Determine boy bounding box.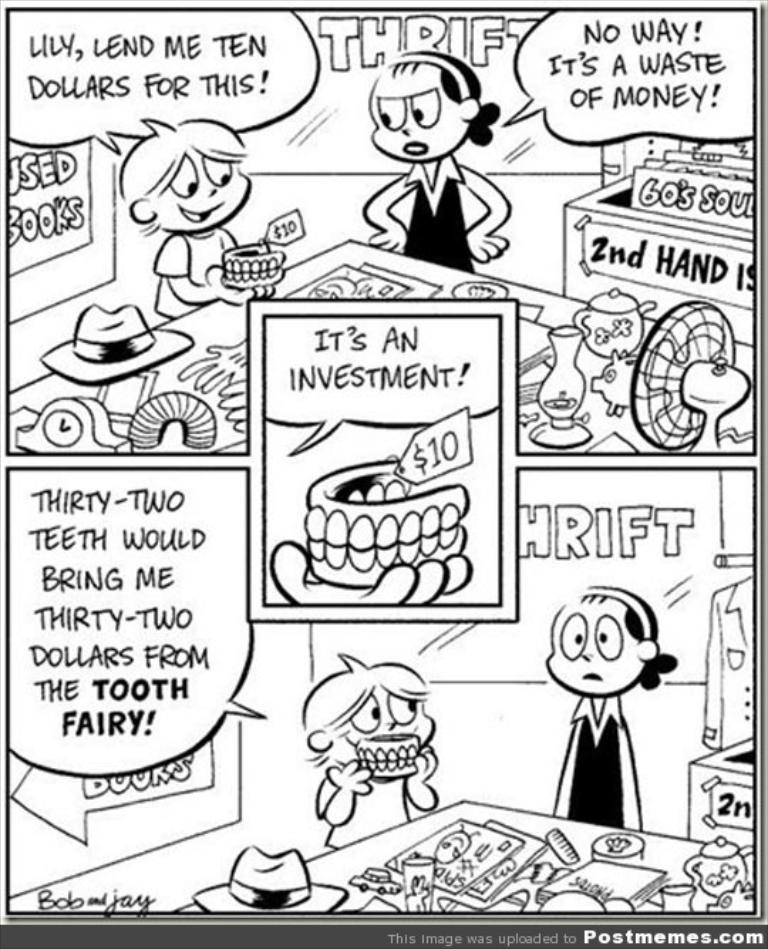
Determined: [300,653,452,848].
